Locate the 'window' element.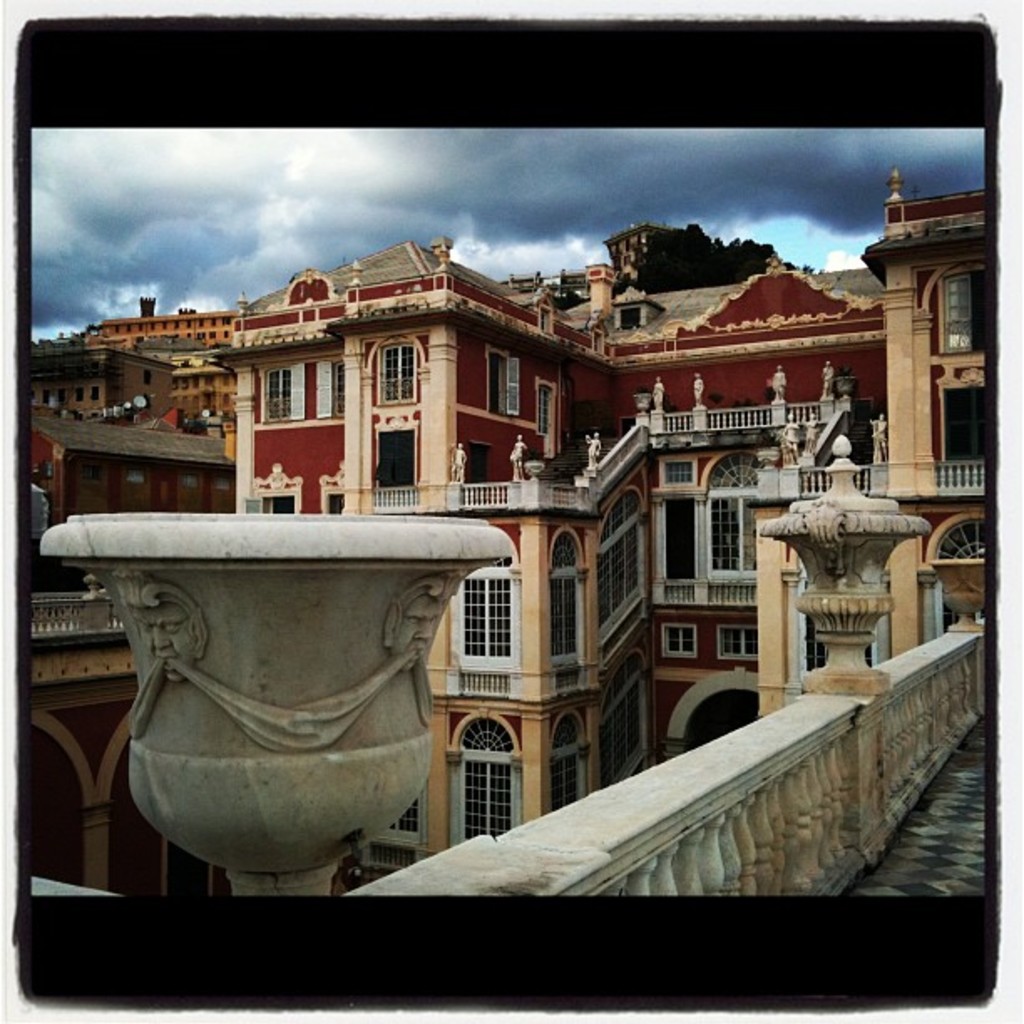
Element bbox: rect(796, 557, 893, 688).
